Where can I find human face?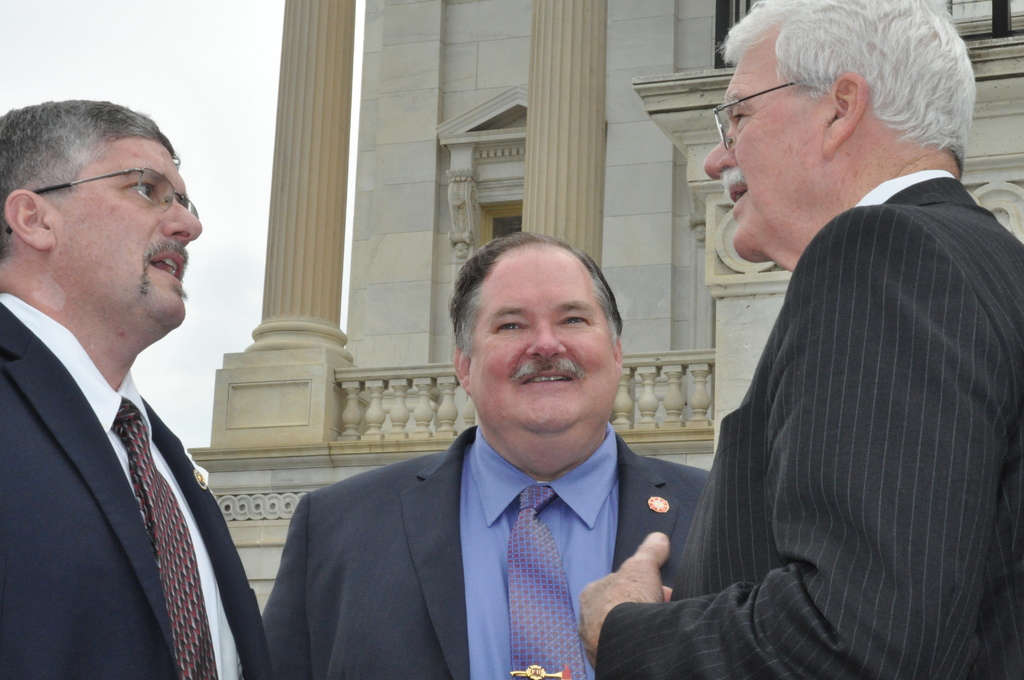
You can find it at left=702, top=60, right=827, bottom=261.
